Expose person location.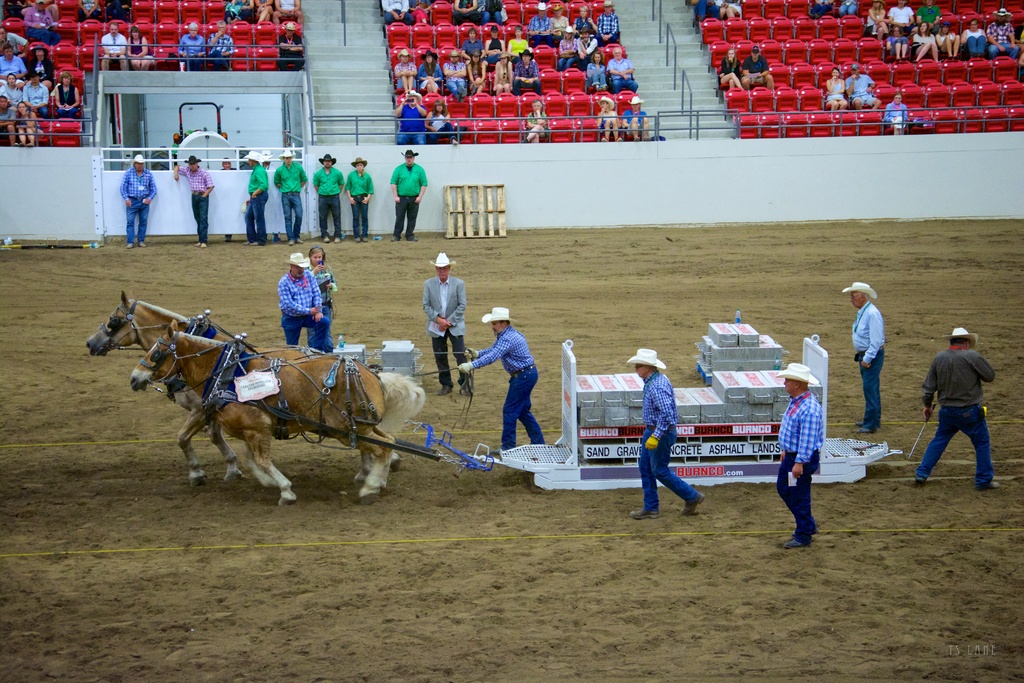
Exposed at crop(811, 0, 836, 18).
